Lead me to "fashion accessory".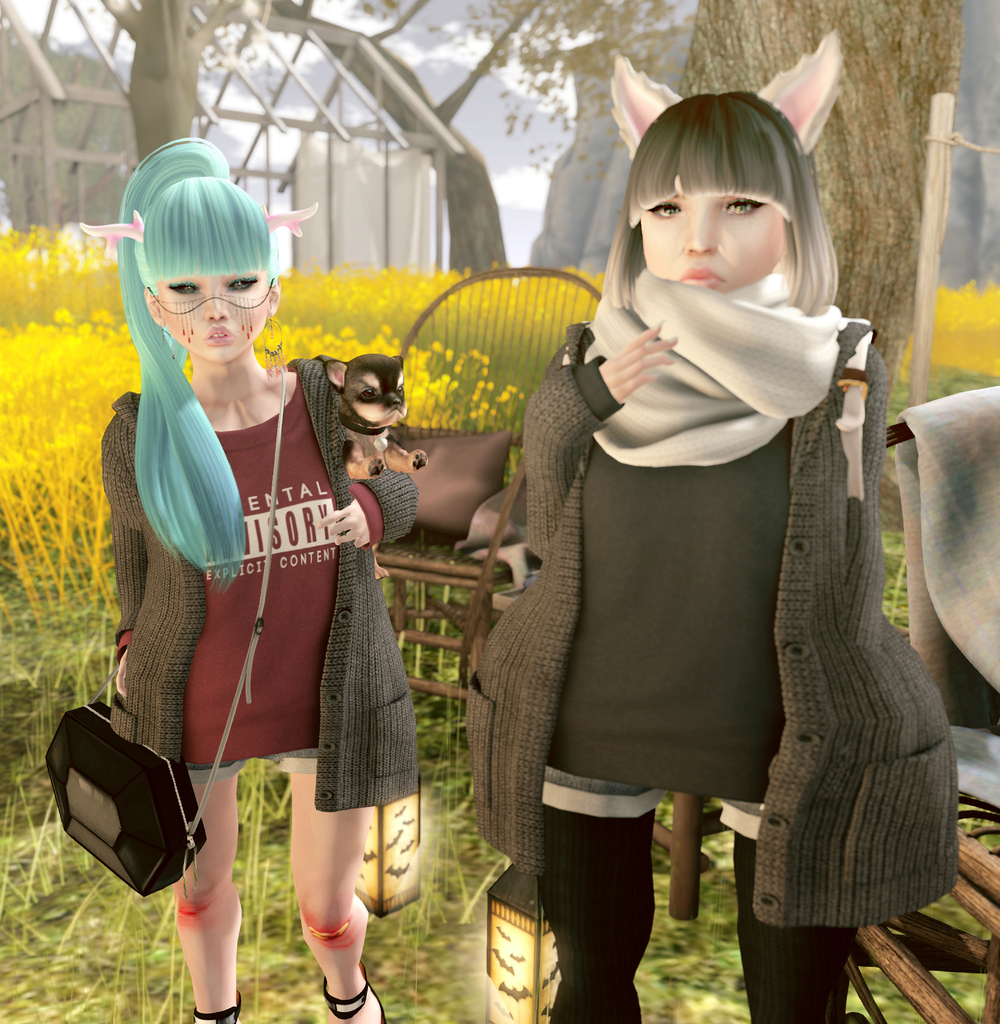
Lead to [x1=557, y1=253, x2=850, y2=463].
